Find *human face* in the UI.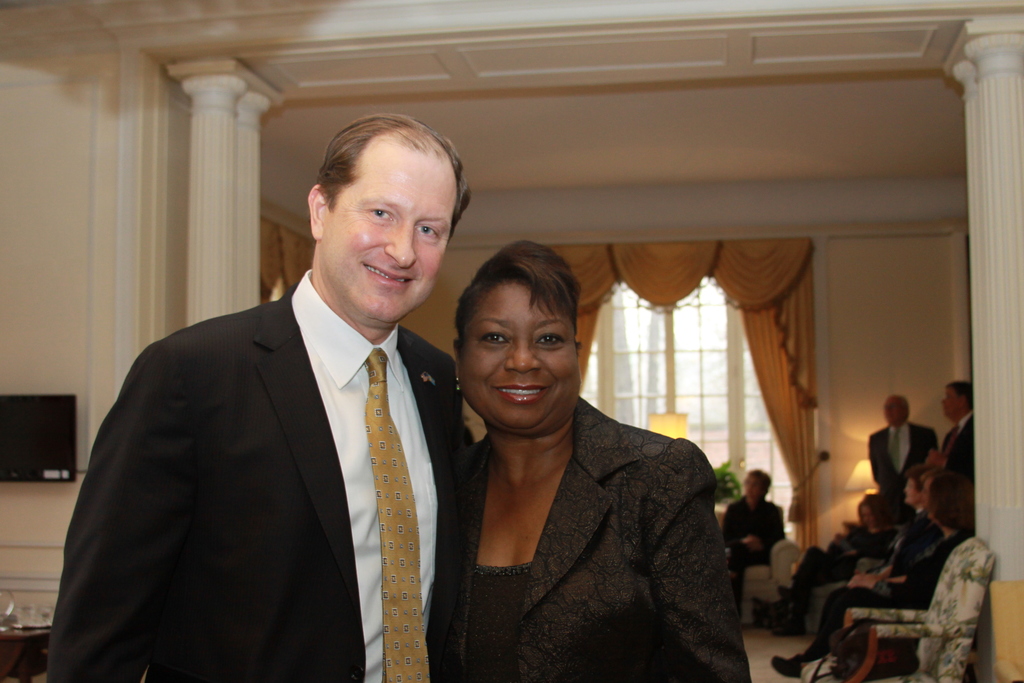
UI element at <box>320,143,456,320</box>.
